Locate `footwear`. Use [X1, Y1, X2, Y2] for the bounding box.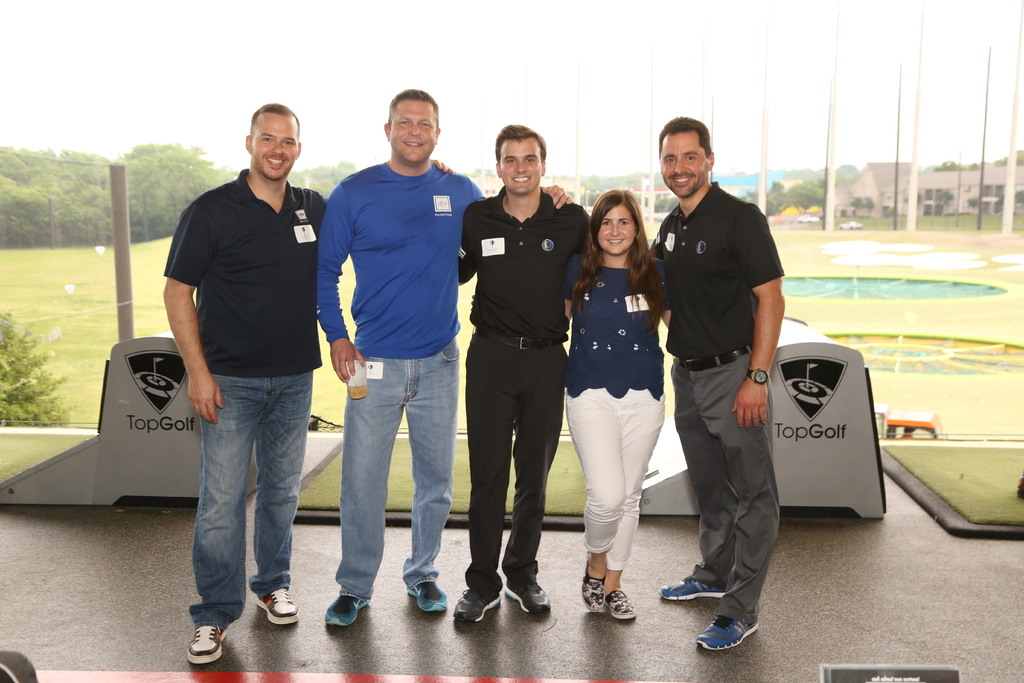
[607, 591, 639, 616].
